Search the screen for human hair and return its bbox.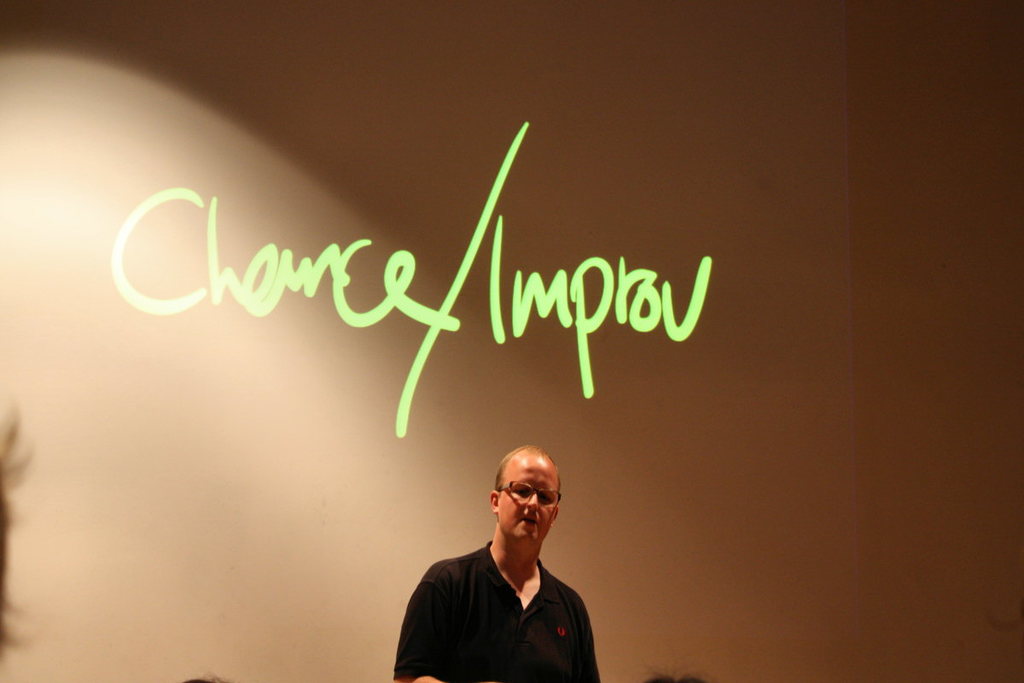
Found: 494, 449, 521, 495.
